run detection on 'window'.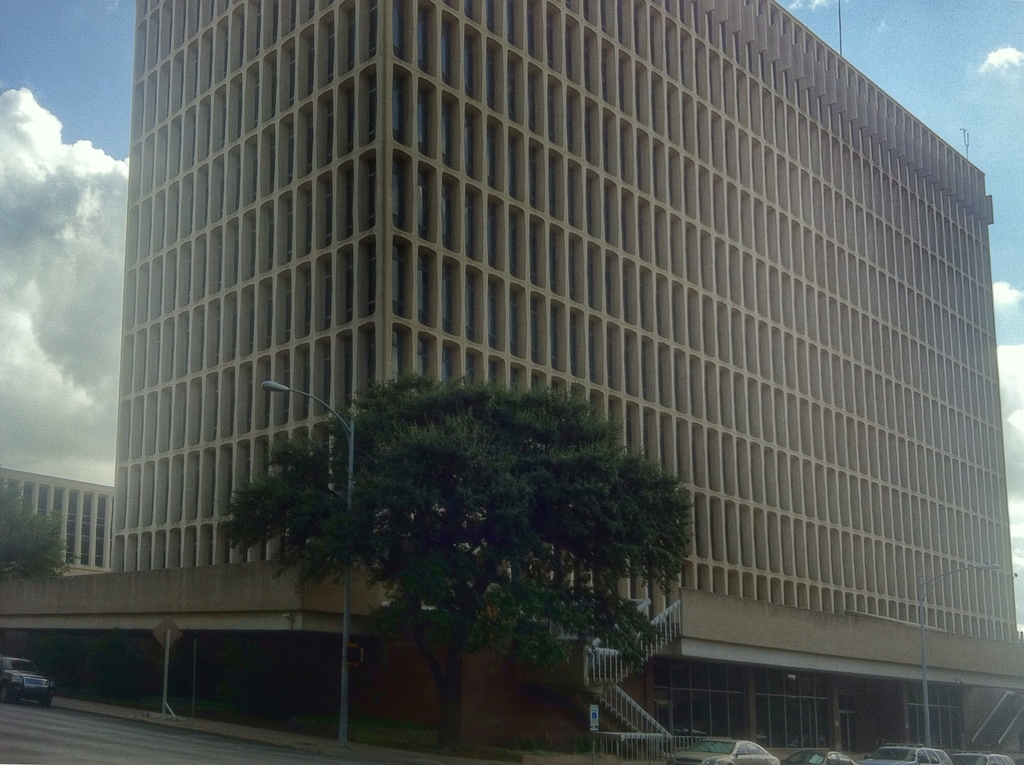
Result: x1=751, y1=742, x2=764, y2=754.
